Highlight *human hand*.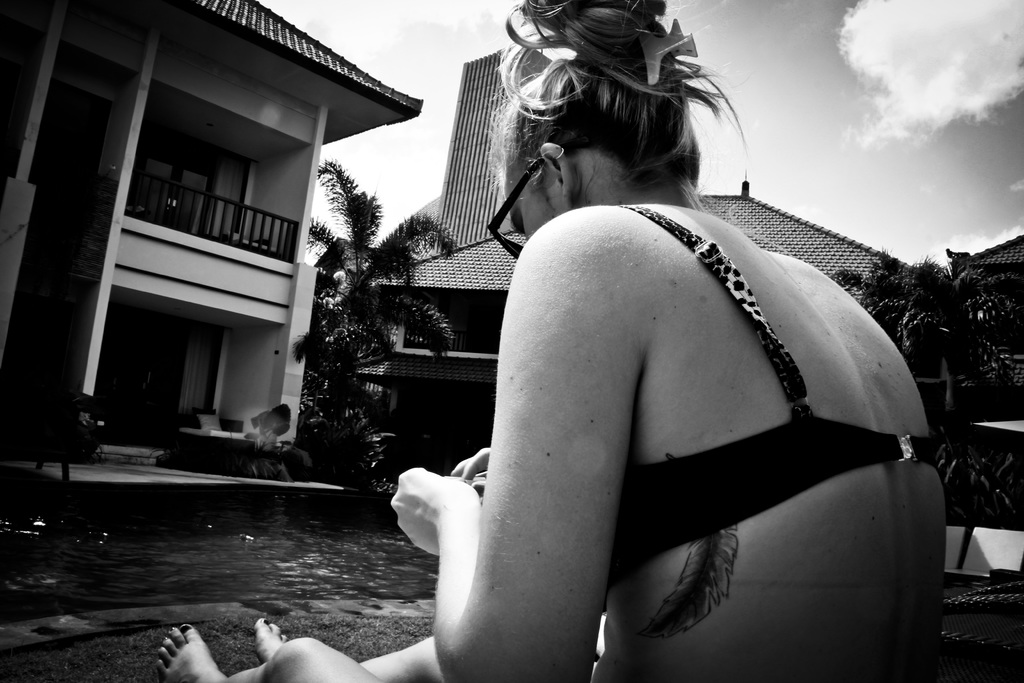
Highlighted region: locate(387, 461, 484, 559).
